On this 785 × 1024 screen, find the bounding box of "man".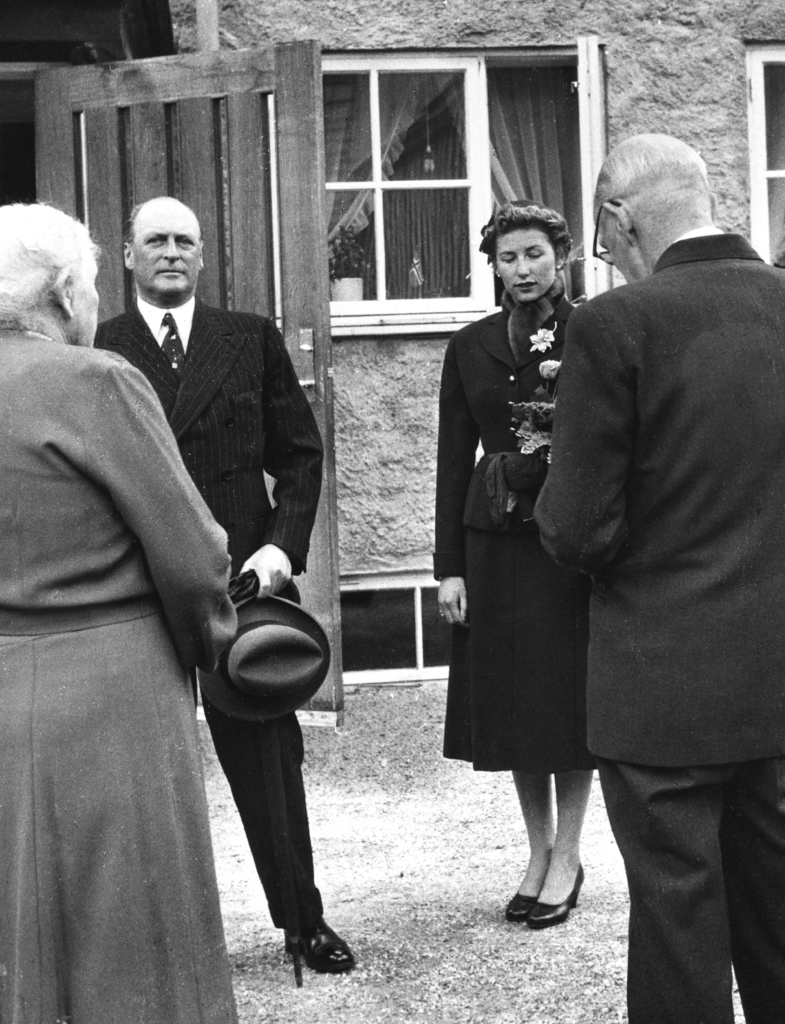
Bounding box: box(24, 131, 332, 1005).
